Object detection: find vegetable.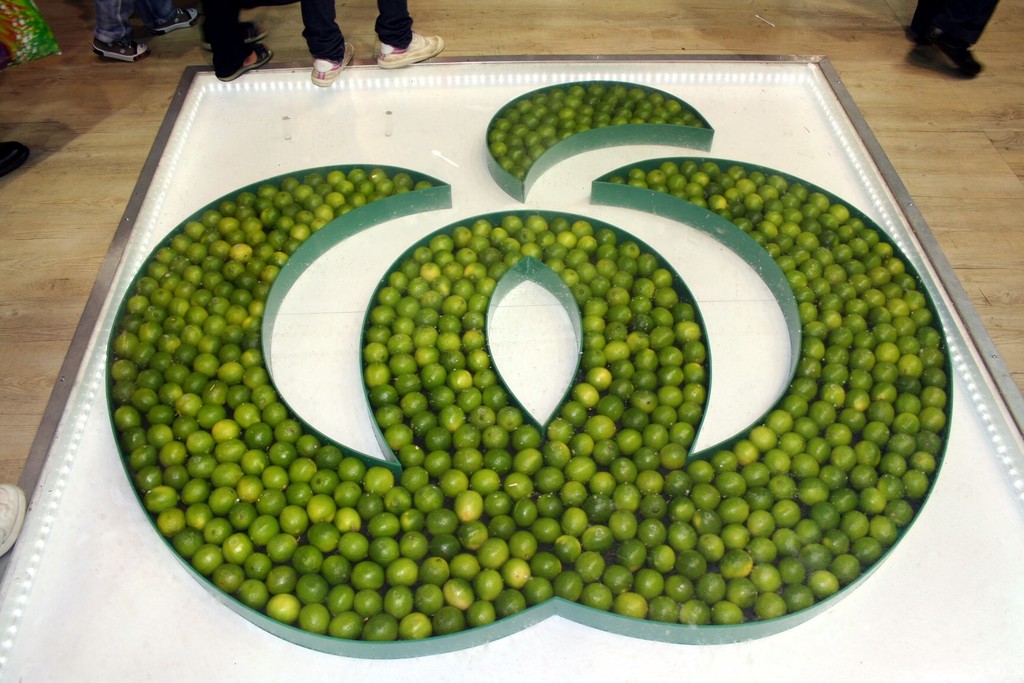
x1=810 y1=569 x2=835 y2=597.
